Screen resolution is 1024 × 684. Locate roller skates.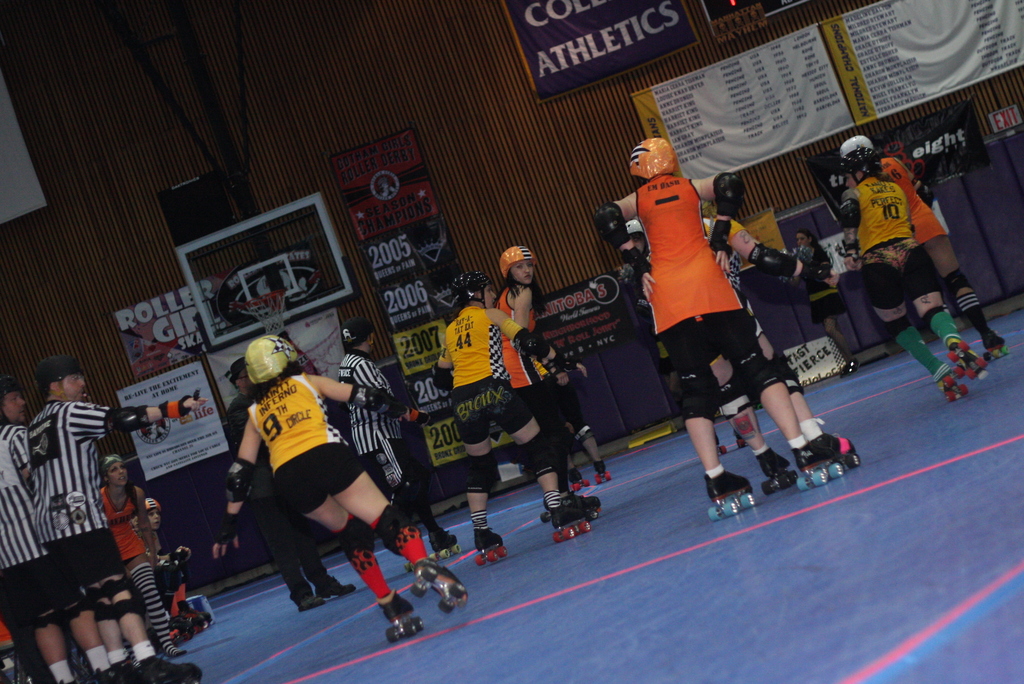
Rect(811, 431, 862, 475).
